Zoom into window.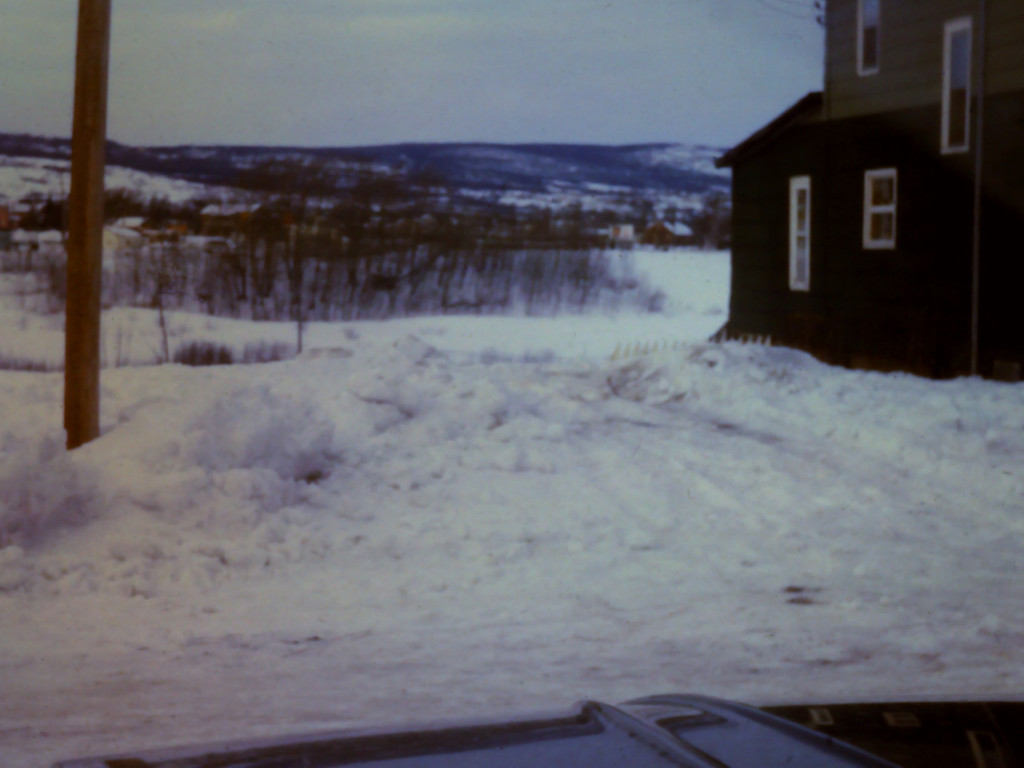
Zoom target: pyautogui.locateOnScreen(778, 173, 820, 303).
